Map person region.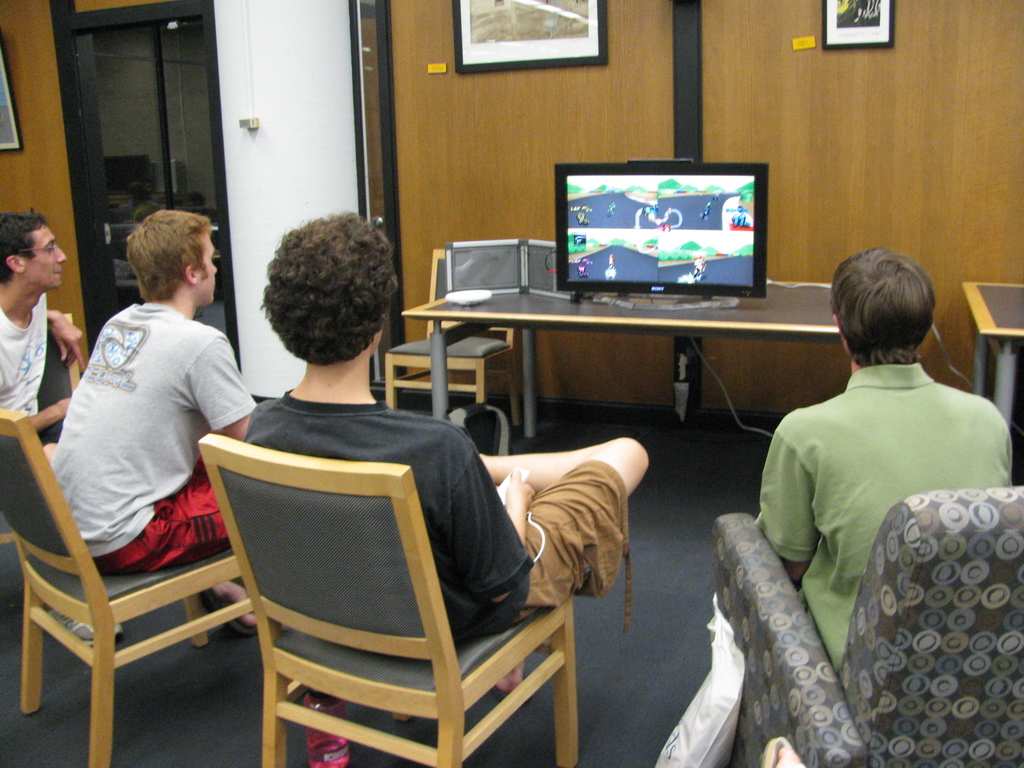
Mapped to x1=234, y1=207, x2=659, y2=695.
